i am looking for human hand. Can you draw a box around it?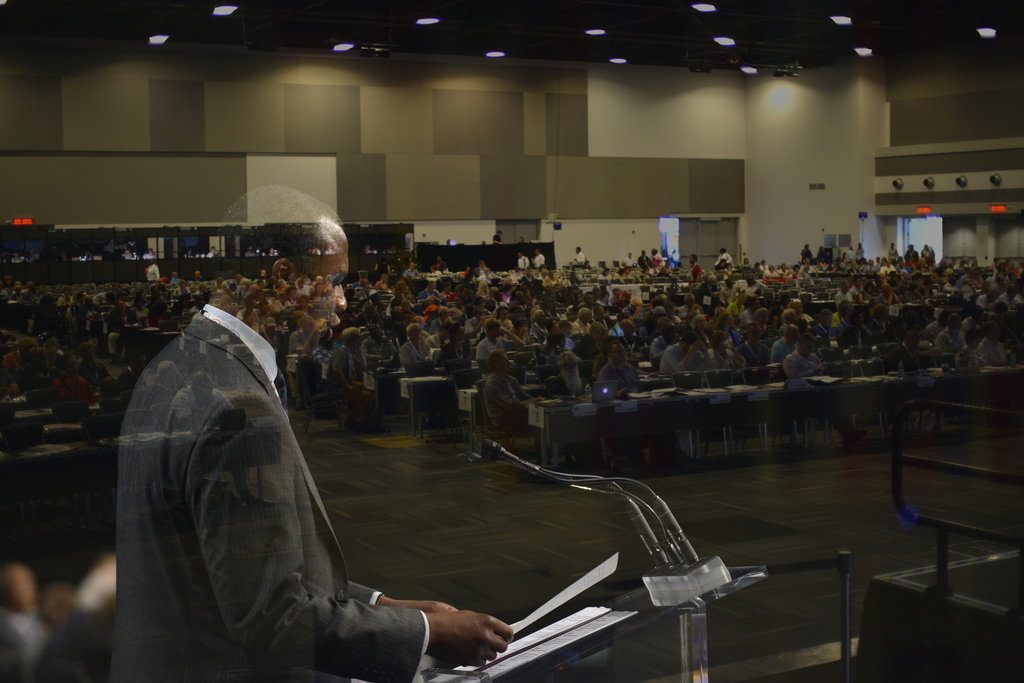
Sure, the bounding box is <box>888,287,895,294</box>.
